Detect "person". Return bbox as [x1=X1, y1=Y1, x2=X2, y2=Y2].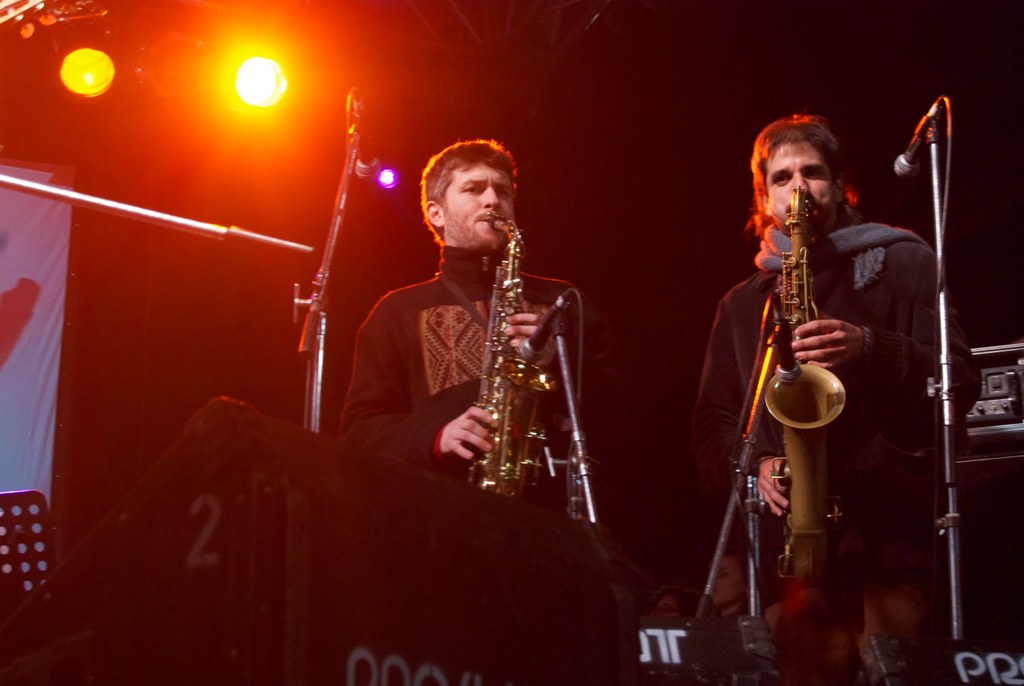
[x1=168, y1=393, x2=317, y2=685].
